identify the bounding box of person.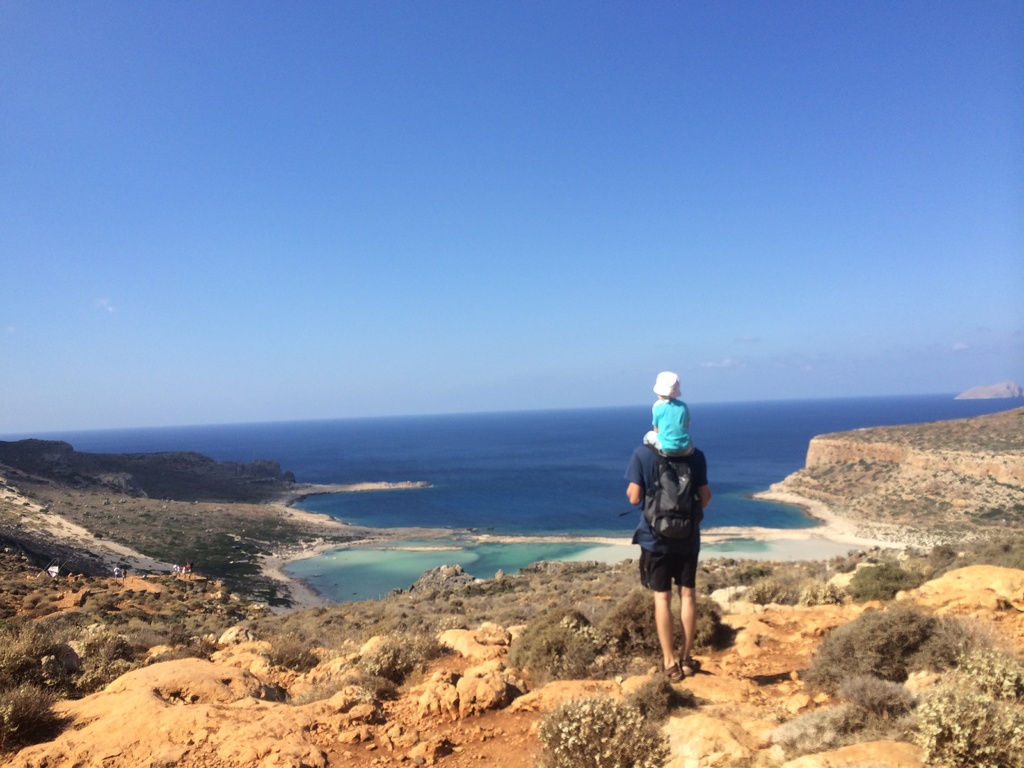
{"x1": 644, "y1": 372, "x2": 696, "y2": 454}.
